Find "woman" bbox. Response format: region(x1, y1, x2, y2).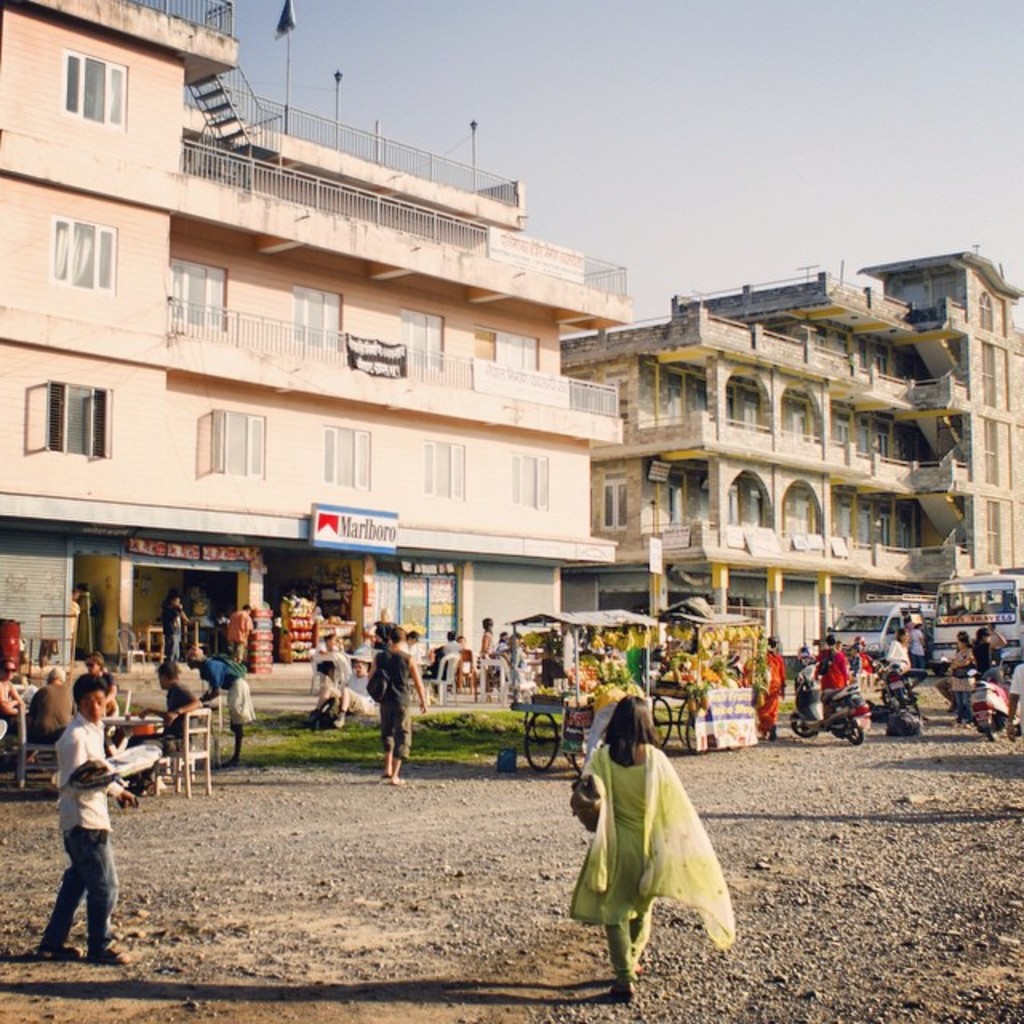
region(949, 637, 979, 725).
